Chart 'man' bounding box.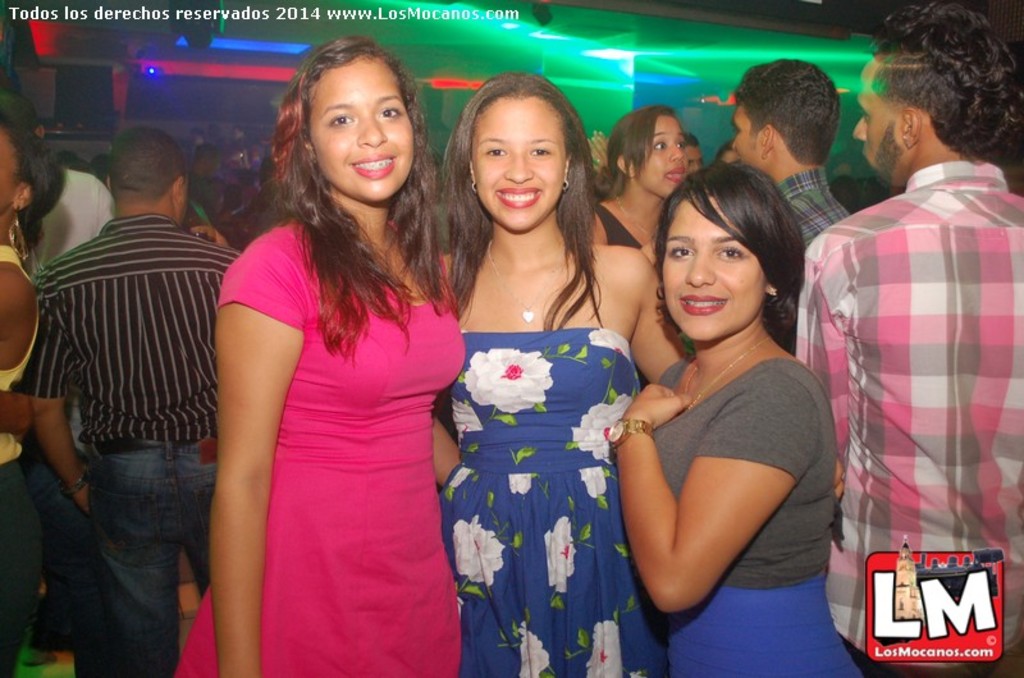
Charted: [x1=193, y1=143, x2=224, y2=221].
